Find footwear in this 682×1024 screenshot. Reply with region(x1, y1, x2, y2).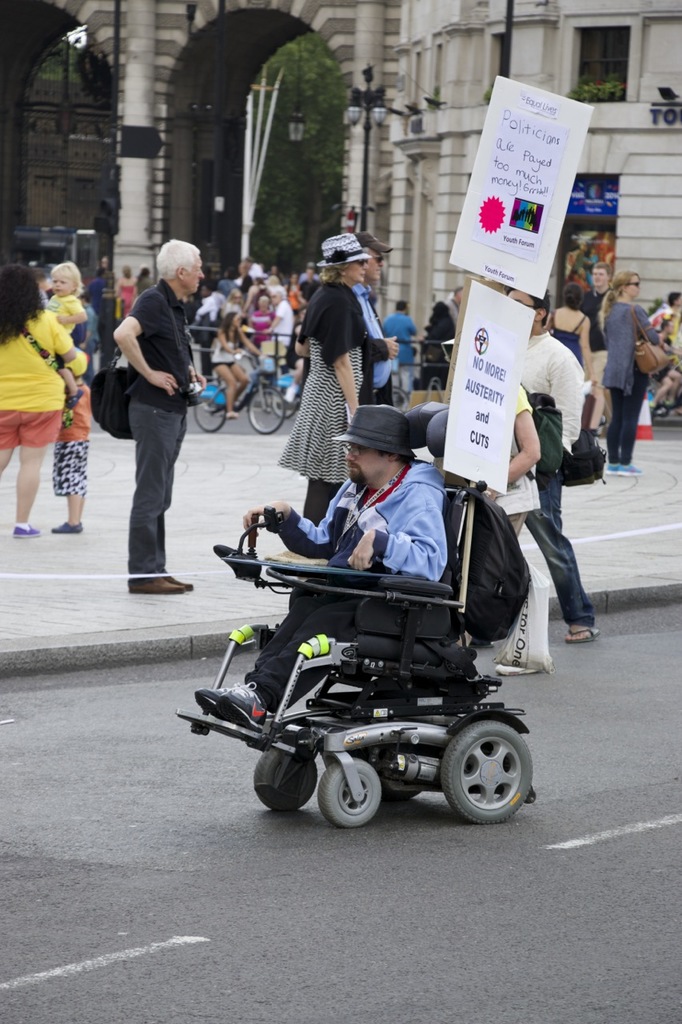
region(126, 575, 183, 594).
